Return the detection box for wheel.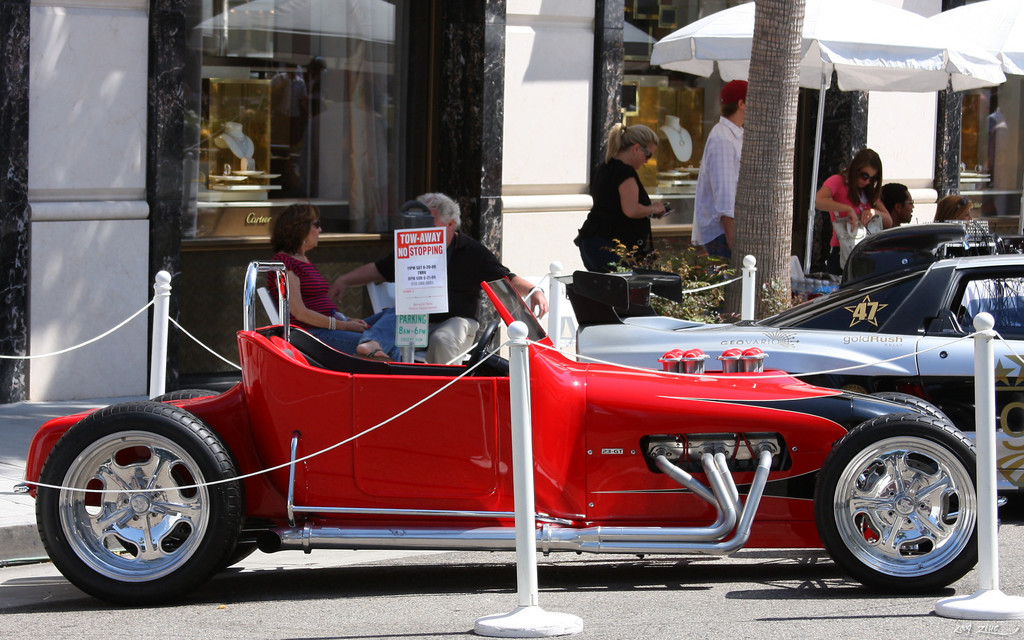
(467,321,499,378).
